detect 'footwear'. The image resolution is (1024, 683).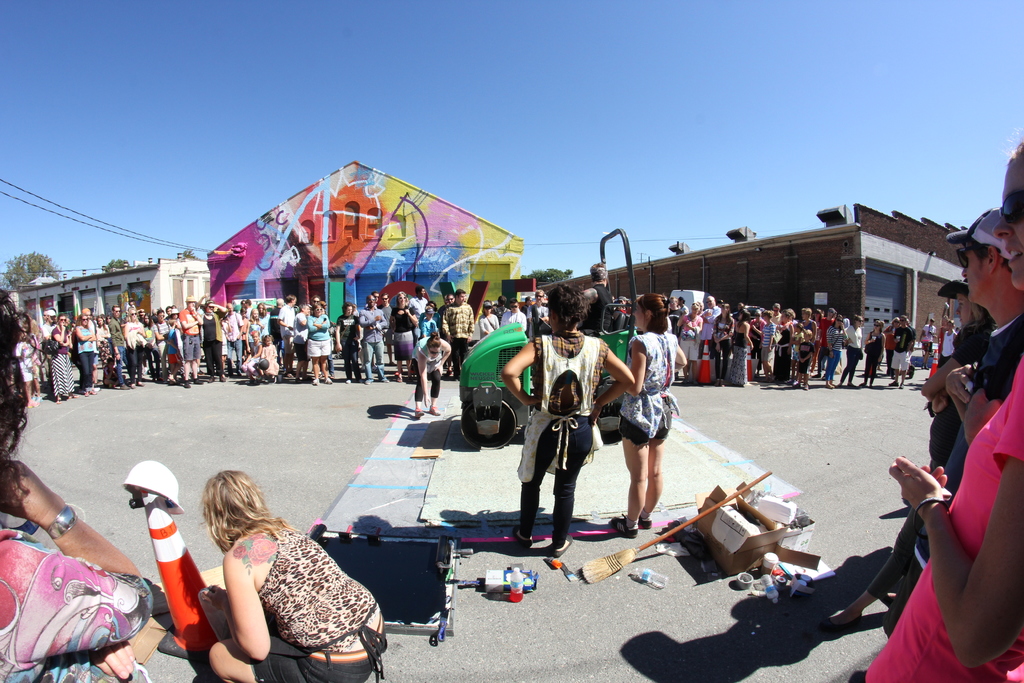
[722,379,727,387].
